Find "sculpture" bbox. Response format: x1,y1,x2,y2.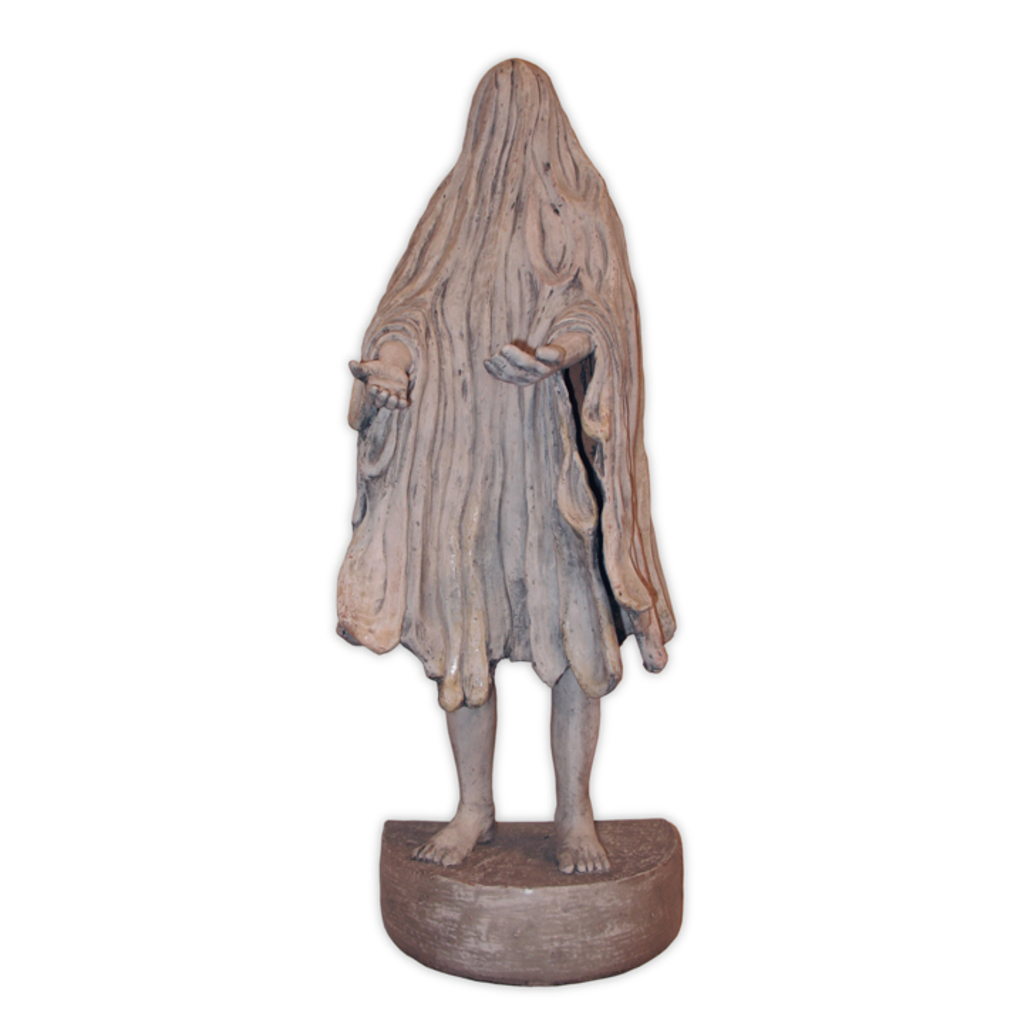
314,7,700,912.
